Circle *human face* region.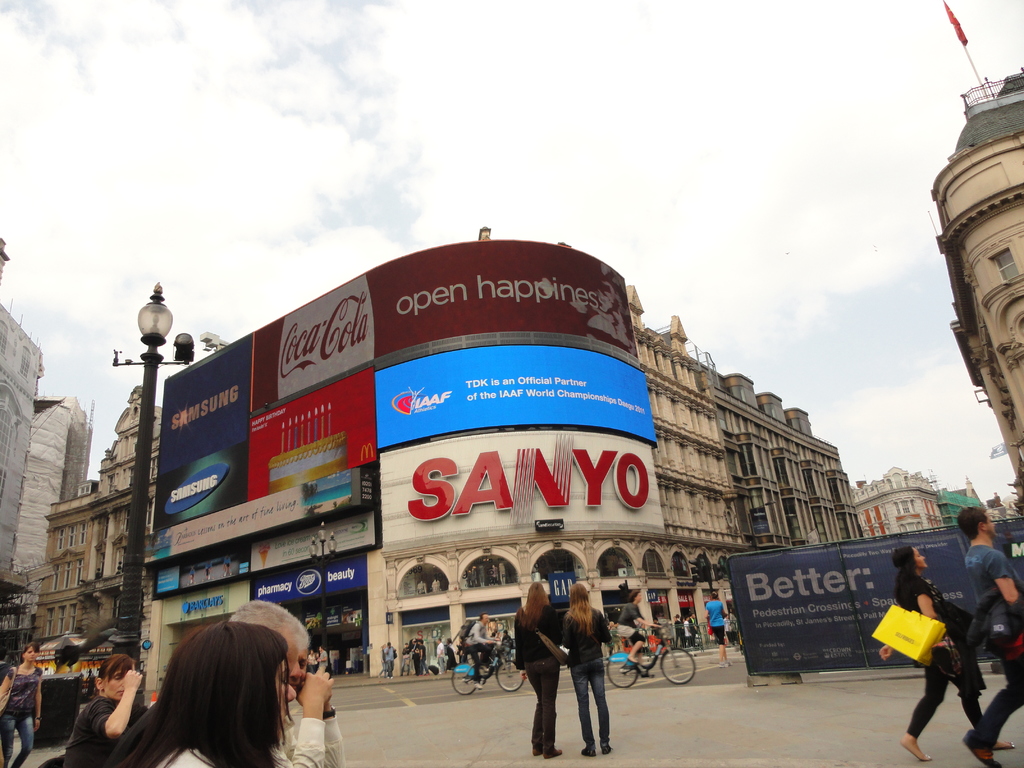
Region: <region>26, 647, 38, 662</region>.
